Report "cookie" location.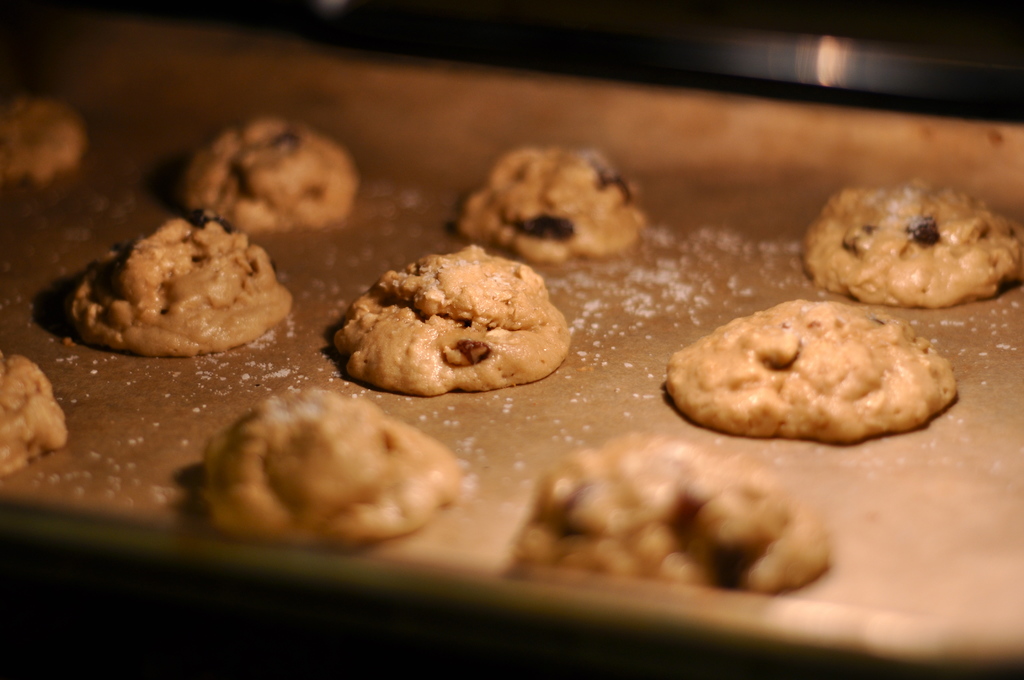
Report: l=509, t=432, r=834, b=597.
